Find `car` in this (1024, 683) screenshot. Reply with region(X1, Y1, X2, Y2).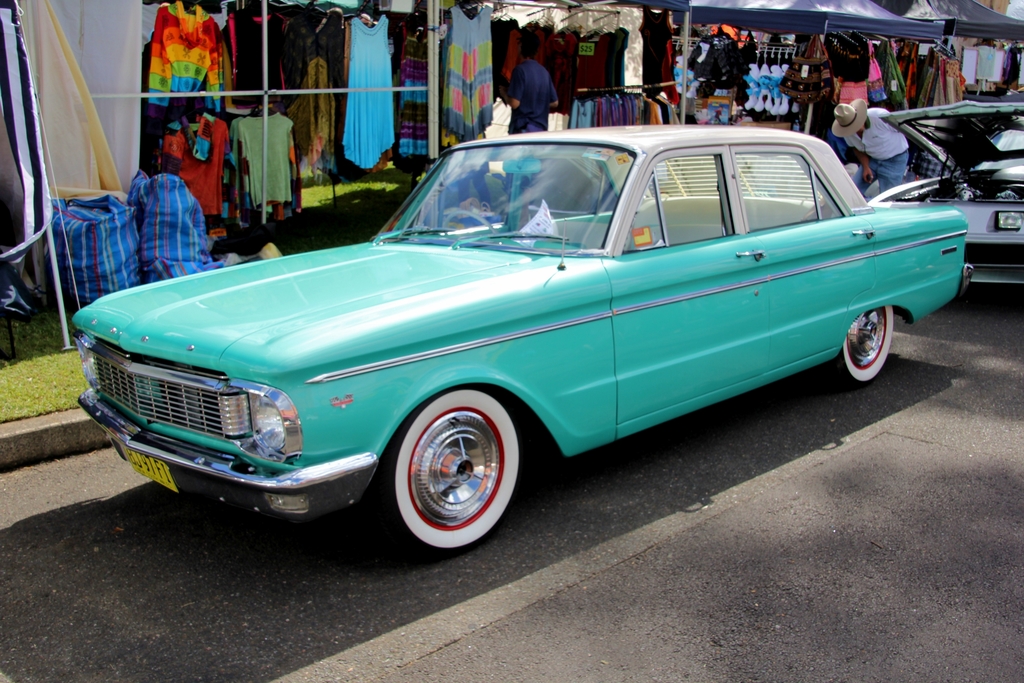
region(865, 100, 1023, 309).
